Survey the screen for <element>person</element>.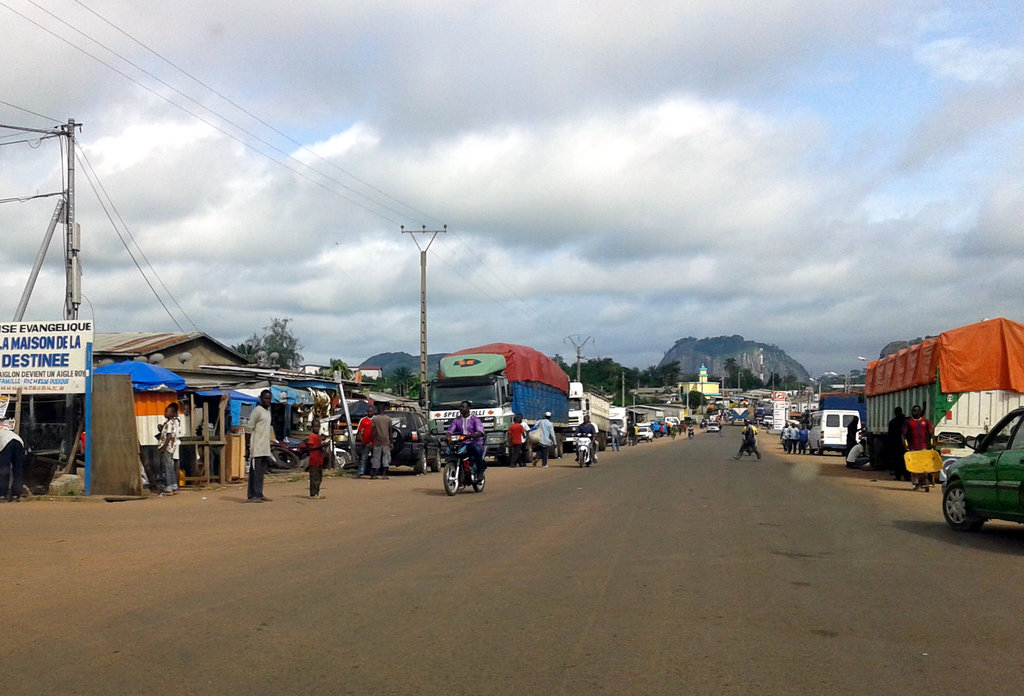
Survey found: BBox(155, 406, 181, 500).
